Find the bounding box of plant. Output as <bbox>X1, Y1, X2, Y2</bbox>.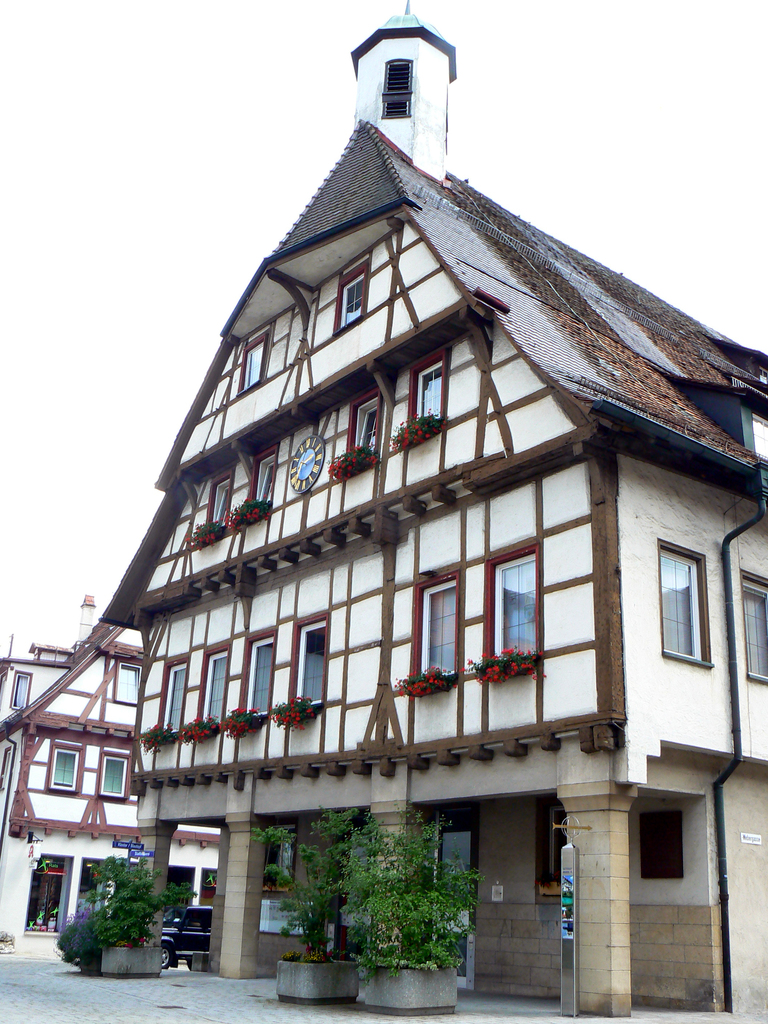
<bbox>179, 710, 219, 749</bbox>.
